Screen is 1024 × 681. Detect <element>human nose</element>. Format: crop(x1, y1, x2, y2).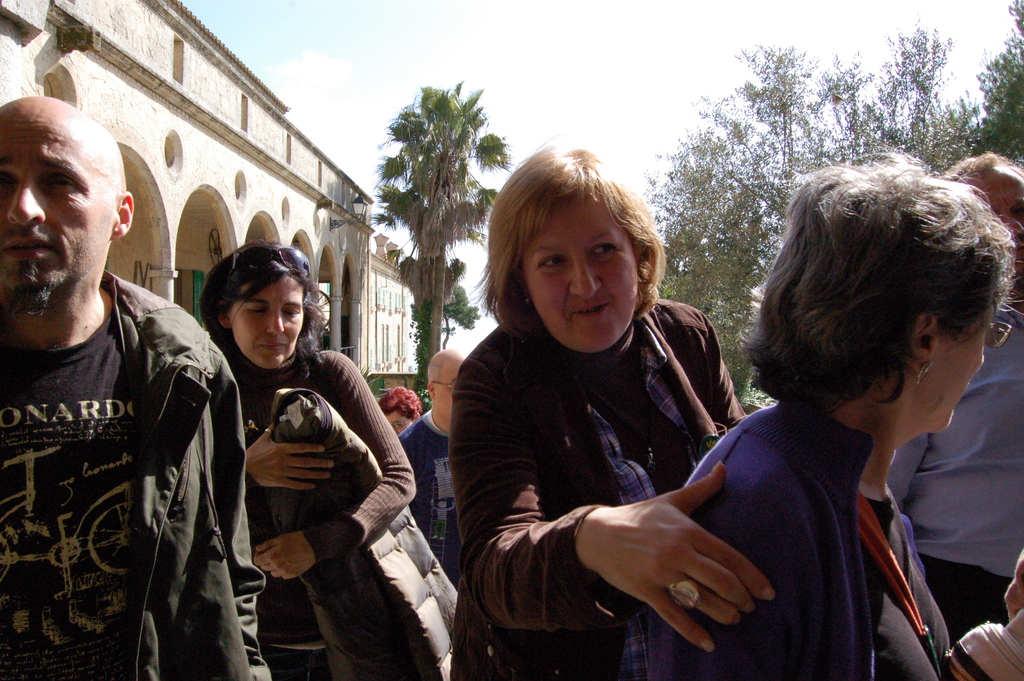
crop(268, 310, 287, 334).
